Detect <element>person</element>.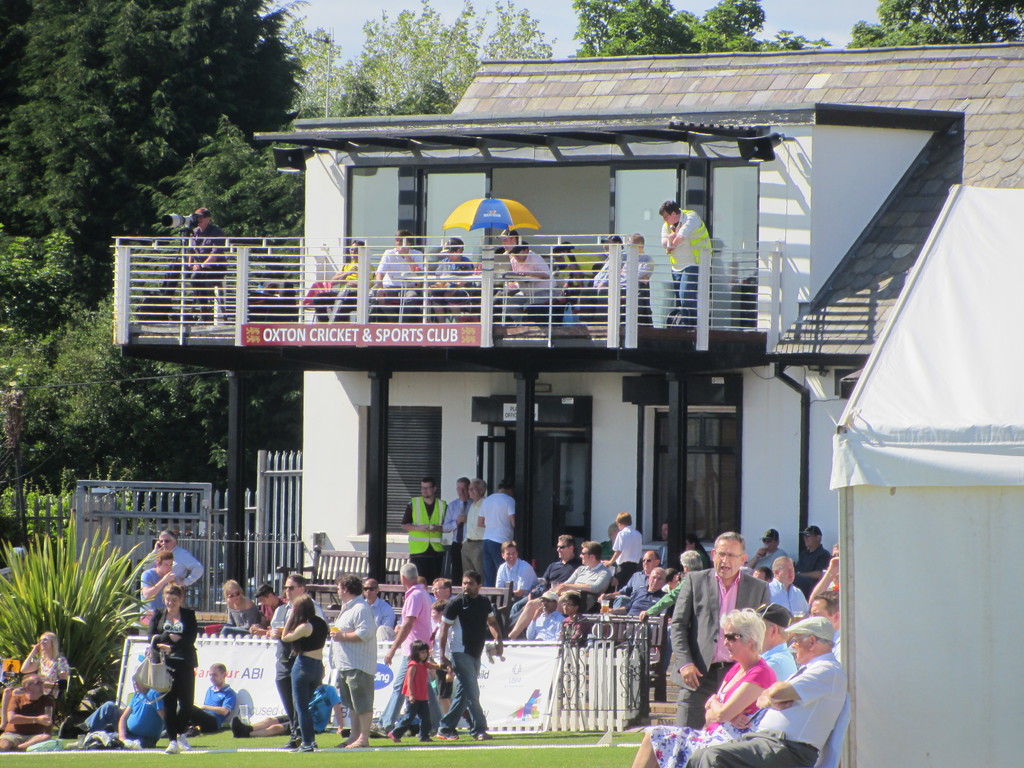
Detected at BBox(662, 198, 710, 335).
